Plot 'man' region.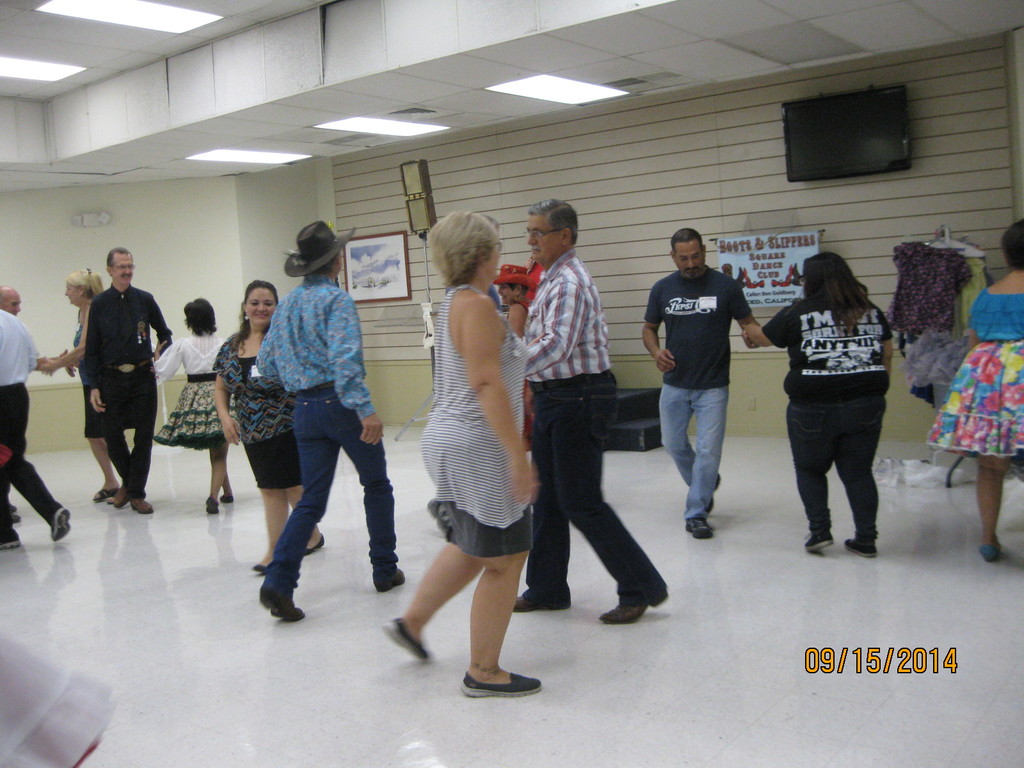
Plotted at x1=253, y1=220, x2=407, y2=621.
